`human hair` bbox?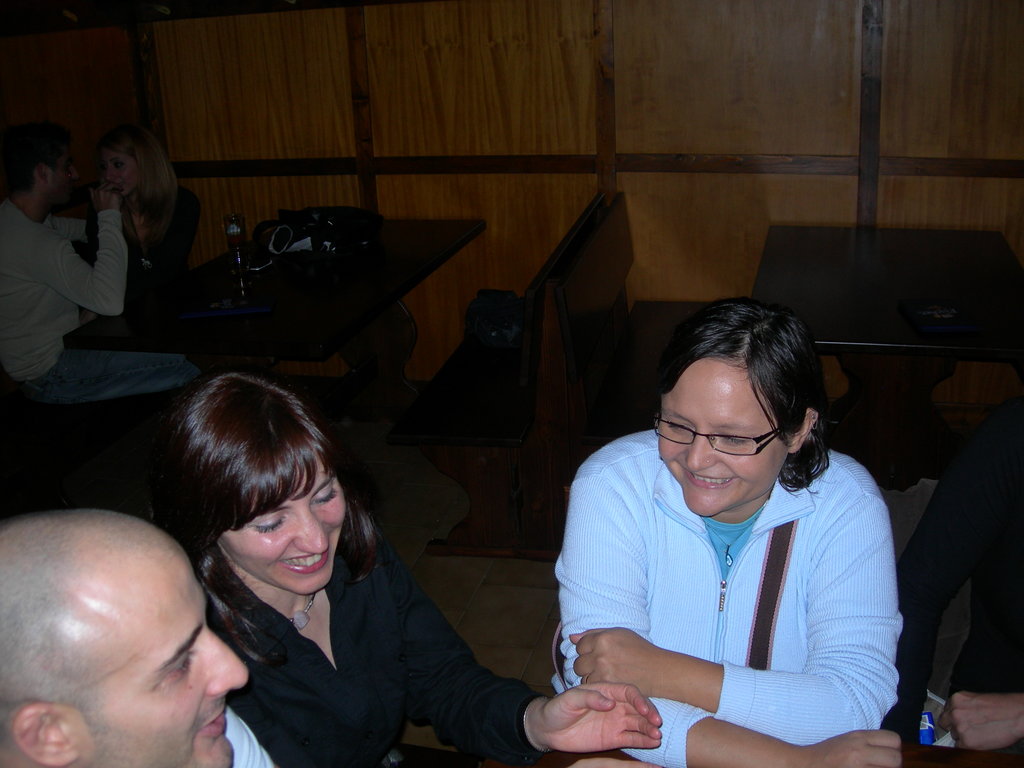
[x1=143, y1=375, x2=362, y2=621]
